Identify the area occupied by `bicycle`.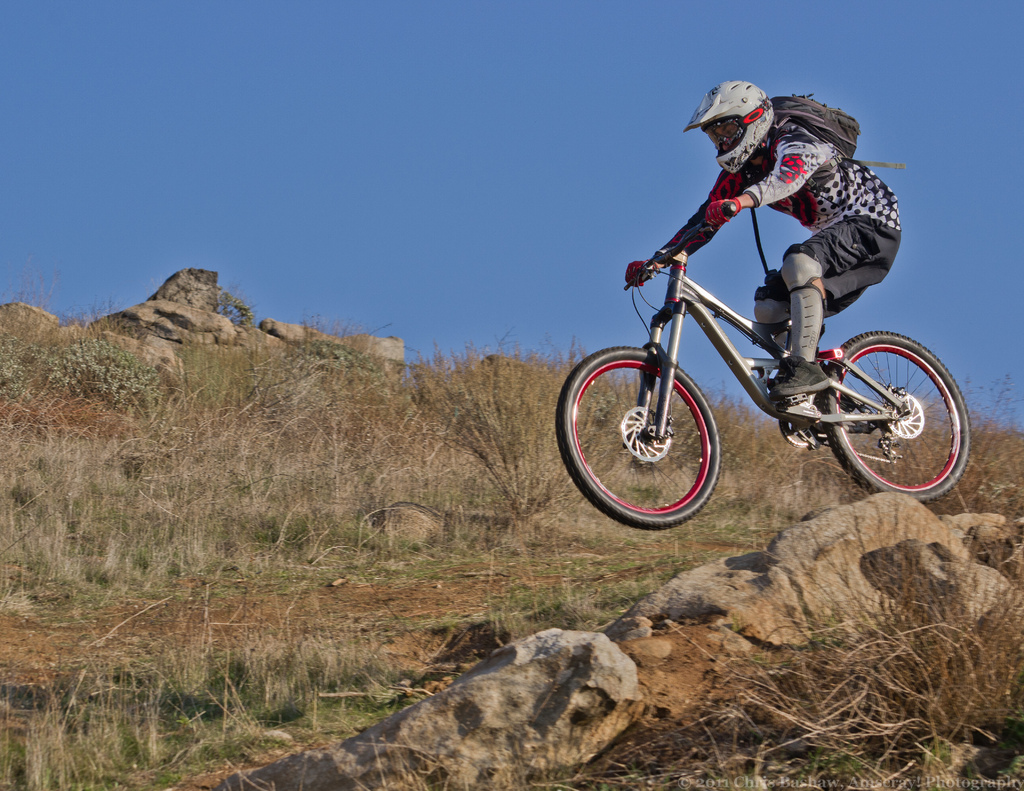
Area: (550, 237, 979, 527).
